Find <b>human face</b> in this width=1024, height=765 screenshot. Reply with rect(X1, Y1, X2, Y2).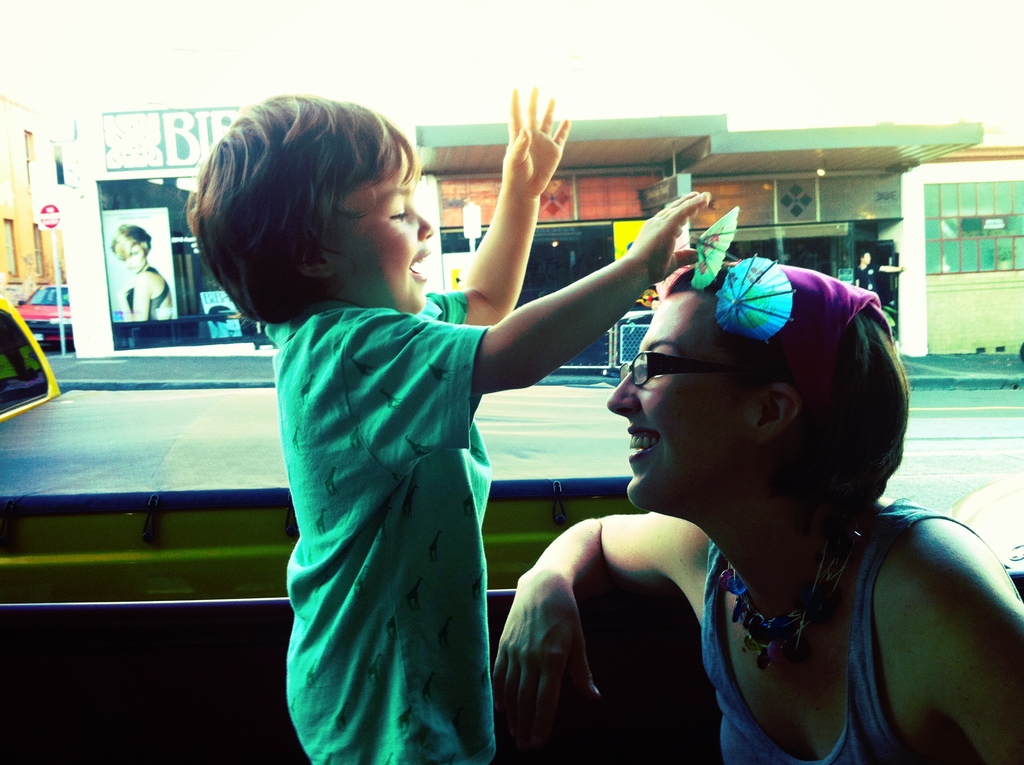
rect(122, 245, 143, 274).
